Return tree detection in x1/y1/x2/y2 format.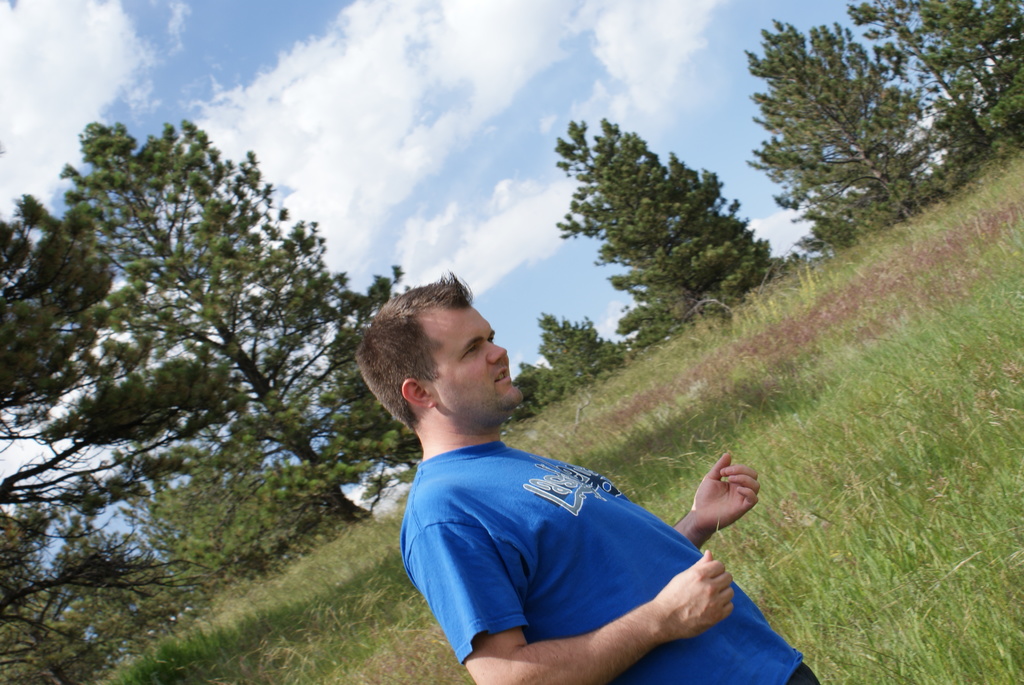
511/312/623/423.
